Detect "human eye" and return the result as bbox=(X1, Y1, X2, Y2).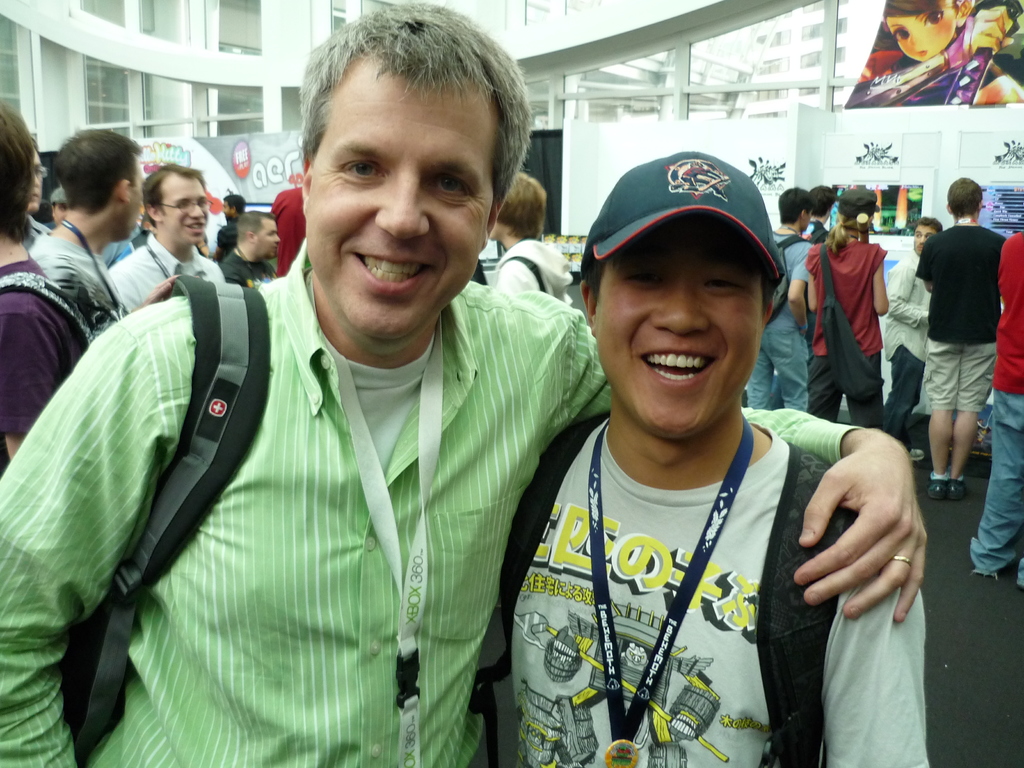
bbox=(432, 176, 474, 200).
